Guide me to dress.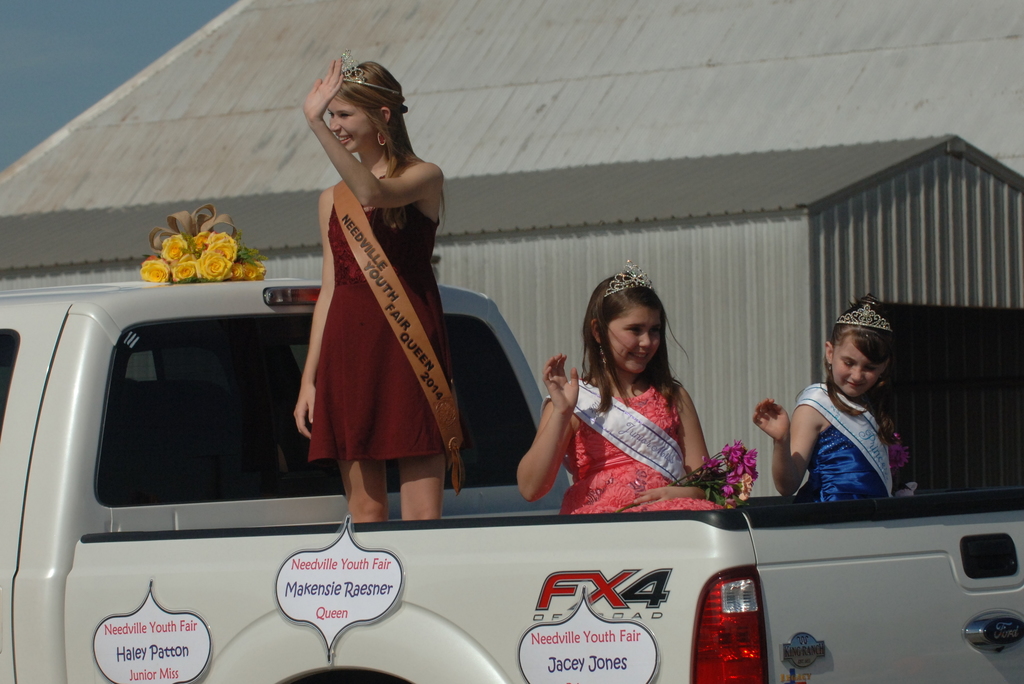
Guidance: x1=561, y1=385, x2=724, y2=515.
